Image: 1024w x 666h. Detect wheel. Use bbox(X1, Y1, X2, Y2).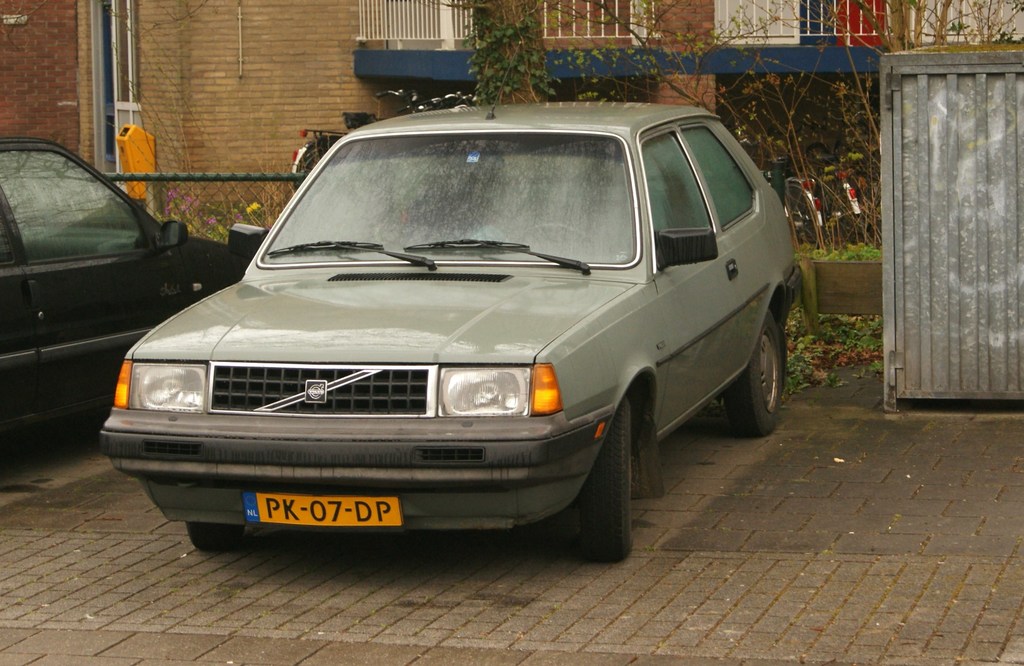
bbox(828, 178, 860, 246).
